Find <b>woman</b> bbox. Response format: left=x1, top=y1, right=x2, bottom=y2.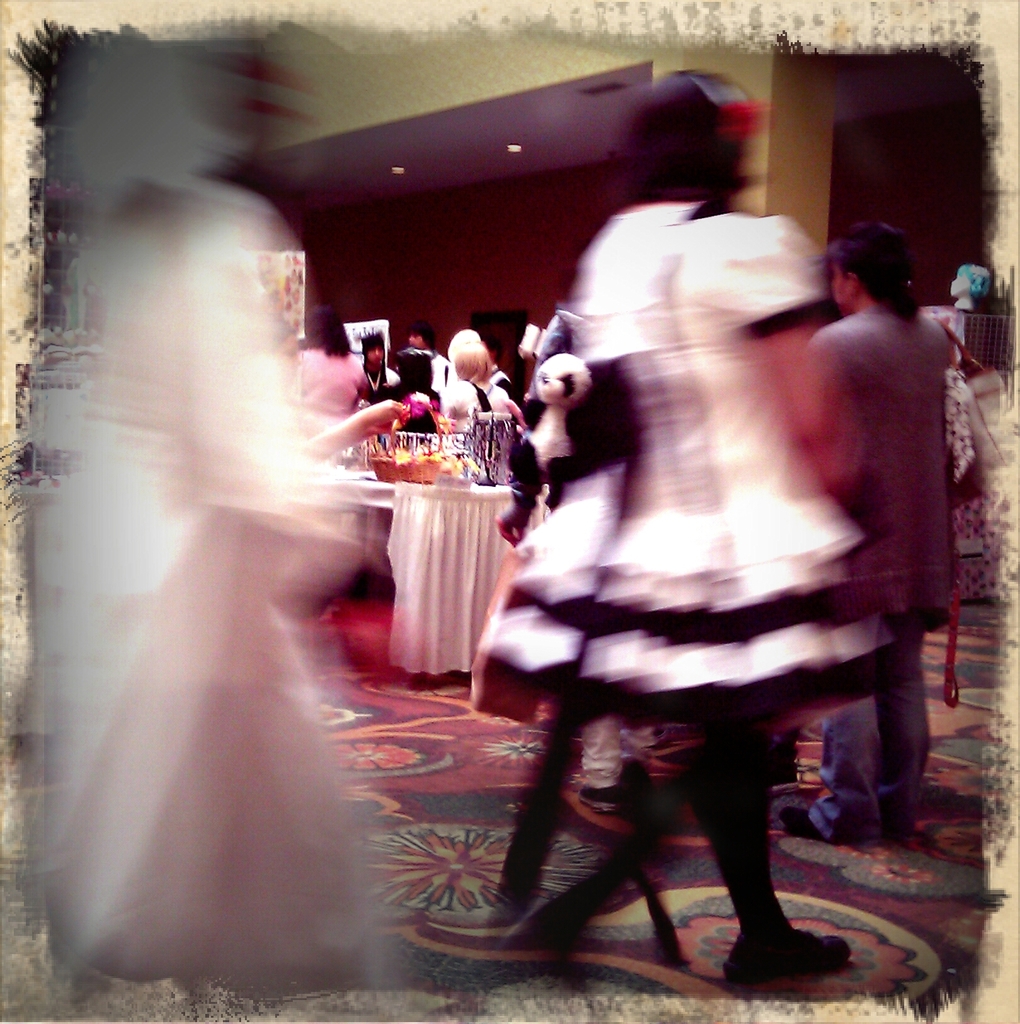
left=381, top=130, right=917, bottom=981.
